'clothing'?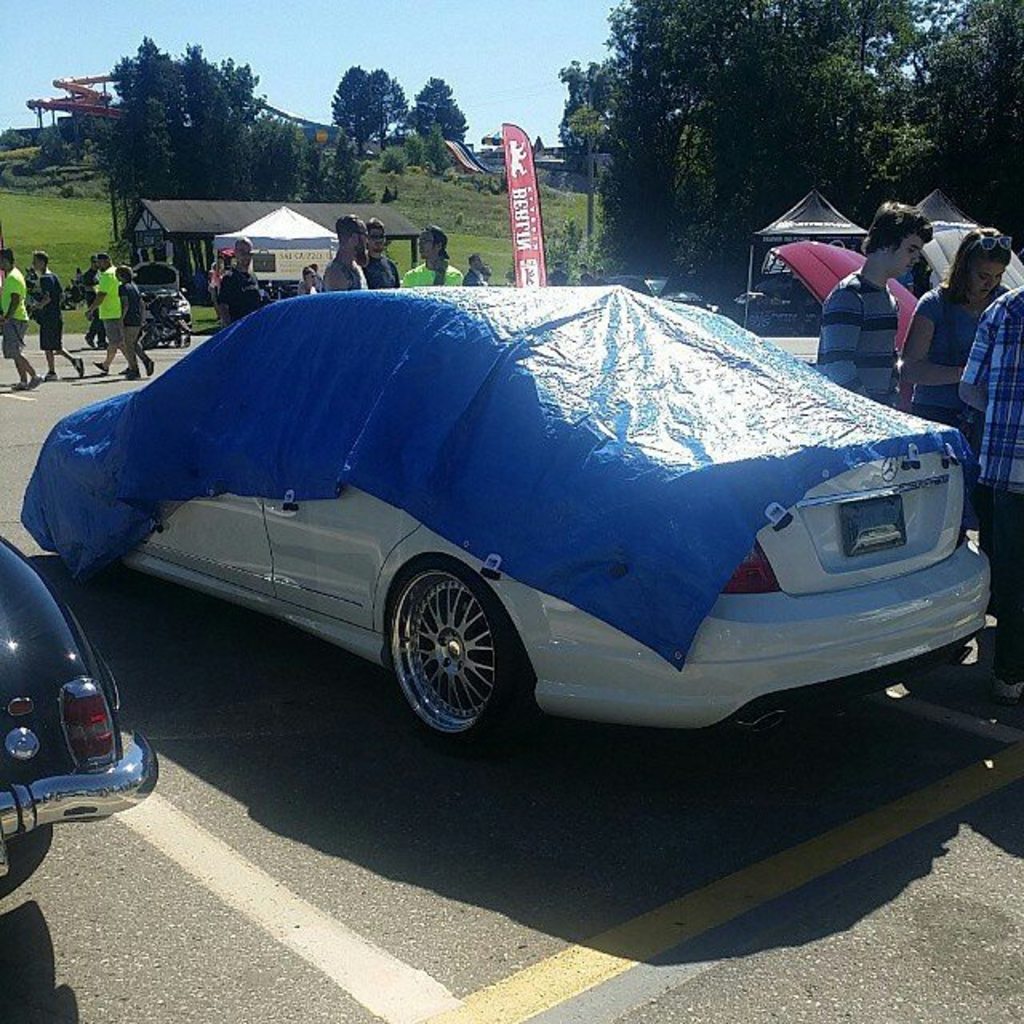
x1=958 y1=290 x2=1022 y2=685
